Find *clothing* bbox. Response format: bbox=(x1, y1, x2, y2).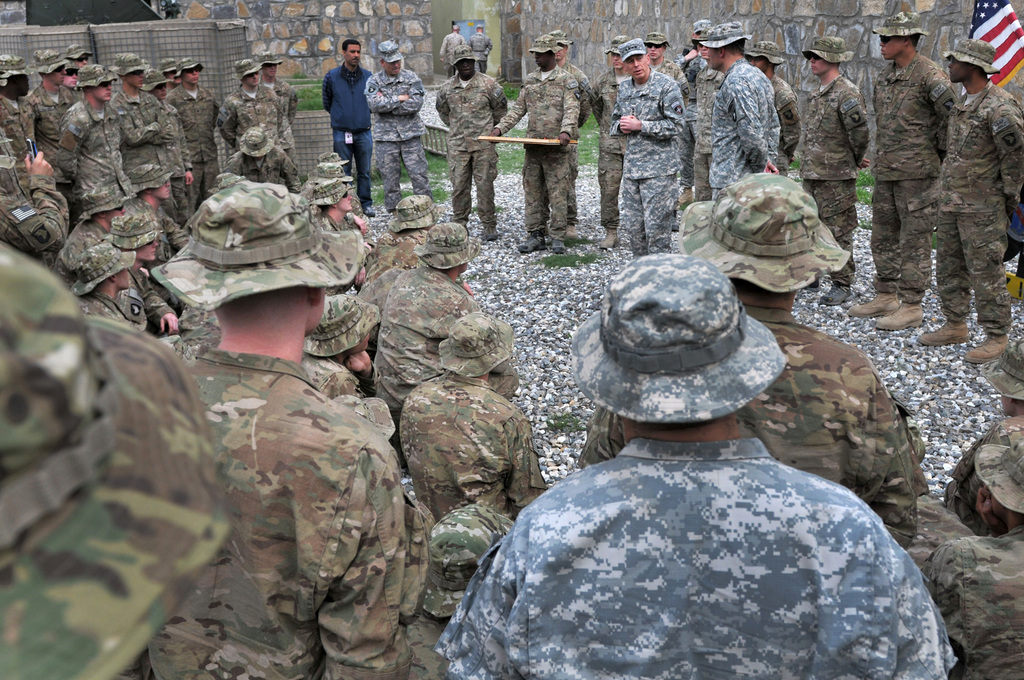
bbox=(561, 64, 595, 206).
